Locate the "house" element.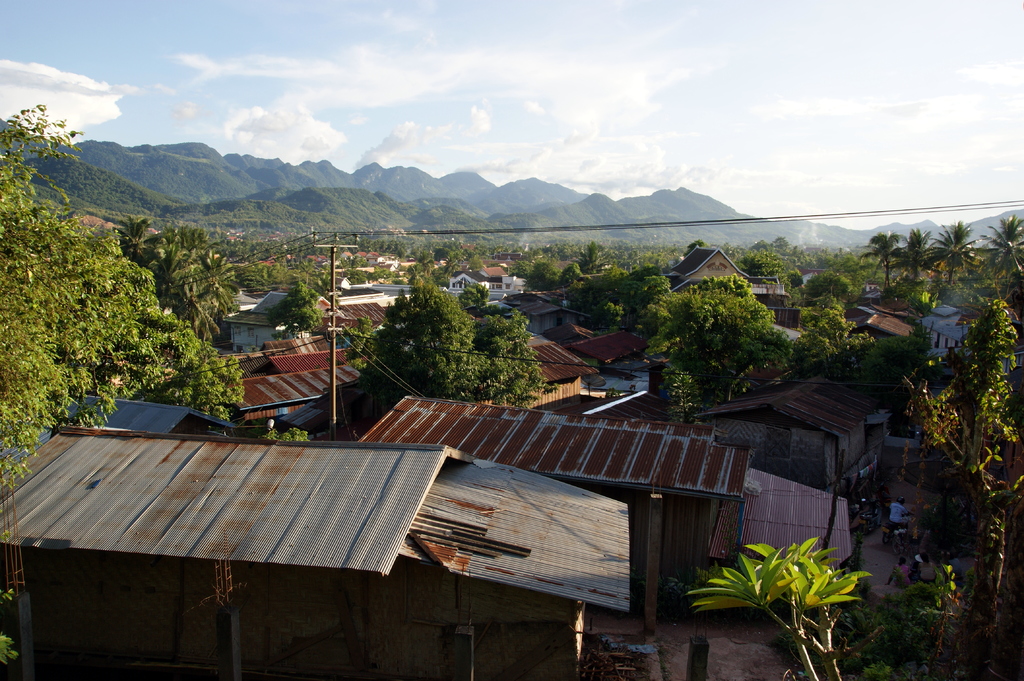
Element bbox: Rect(257, 251, 295, 264).
